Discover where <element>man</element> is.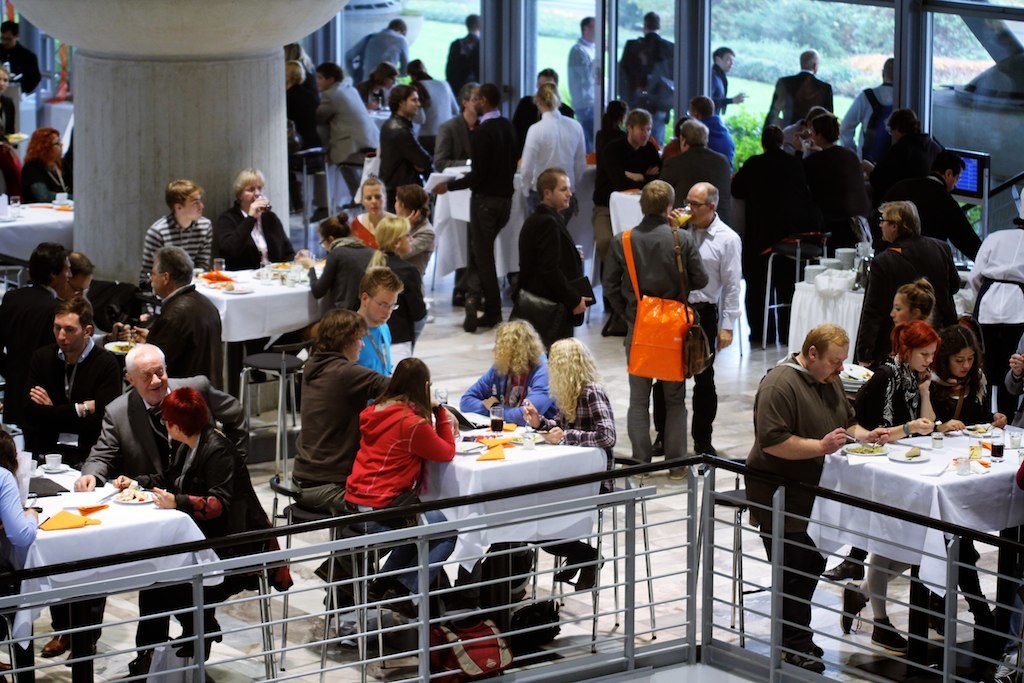
Discovered at pyautogui.locateOnScreen(666, 183, 741, 472).
